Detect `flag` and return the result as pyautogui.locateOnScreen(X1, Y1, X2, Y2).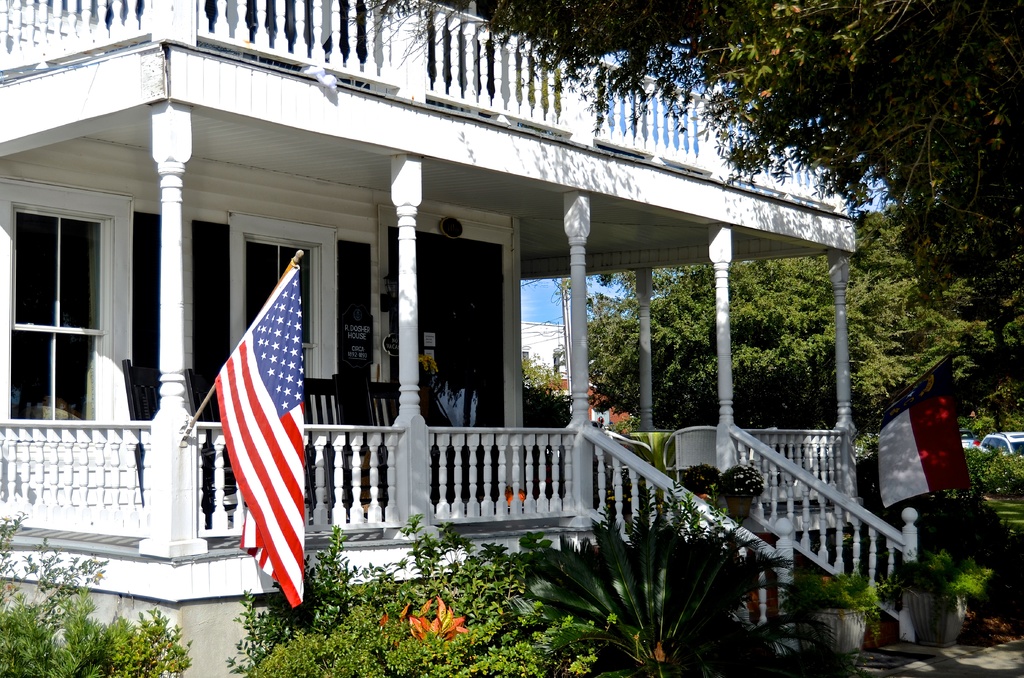
pyautogui.locateOnScreen(195, 254, 317, 625).
